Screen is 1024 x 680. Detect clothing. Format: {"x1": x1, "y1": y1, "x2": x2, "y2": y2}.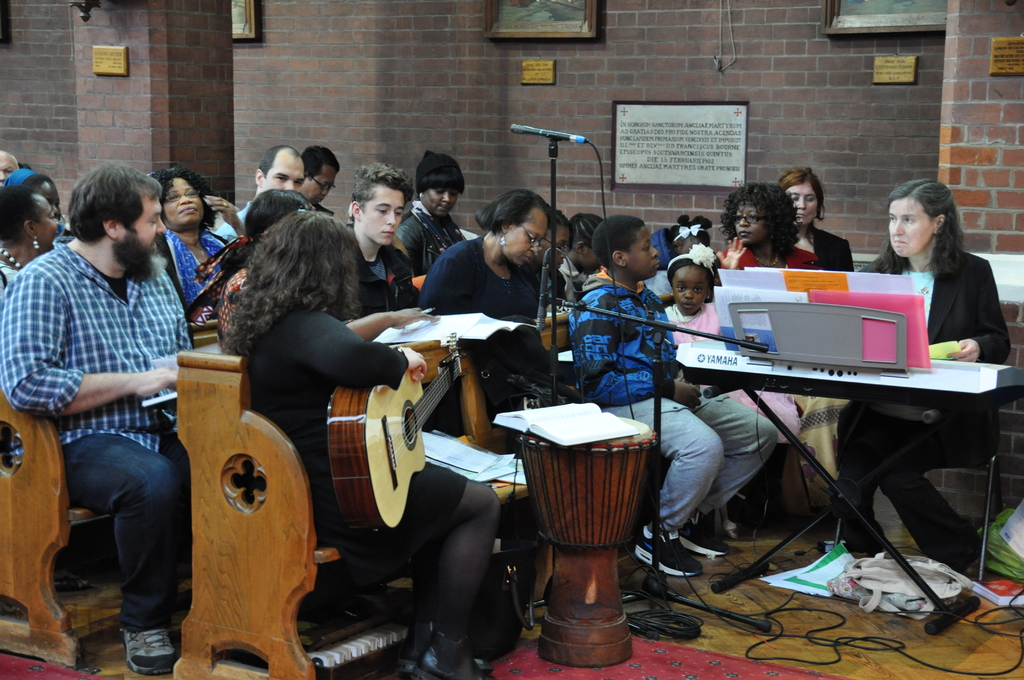
{"x1": 829, "y1": 217, "x2": 1023, "y2": 540}.
